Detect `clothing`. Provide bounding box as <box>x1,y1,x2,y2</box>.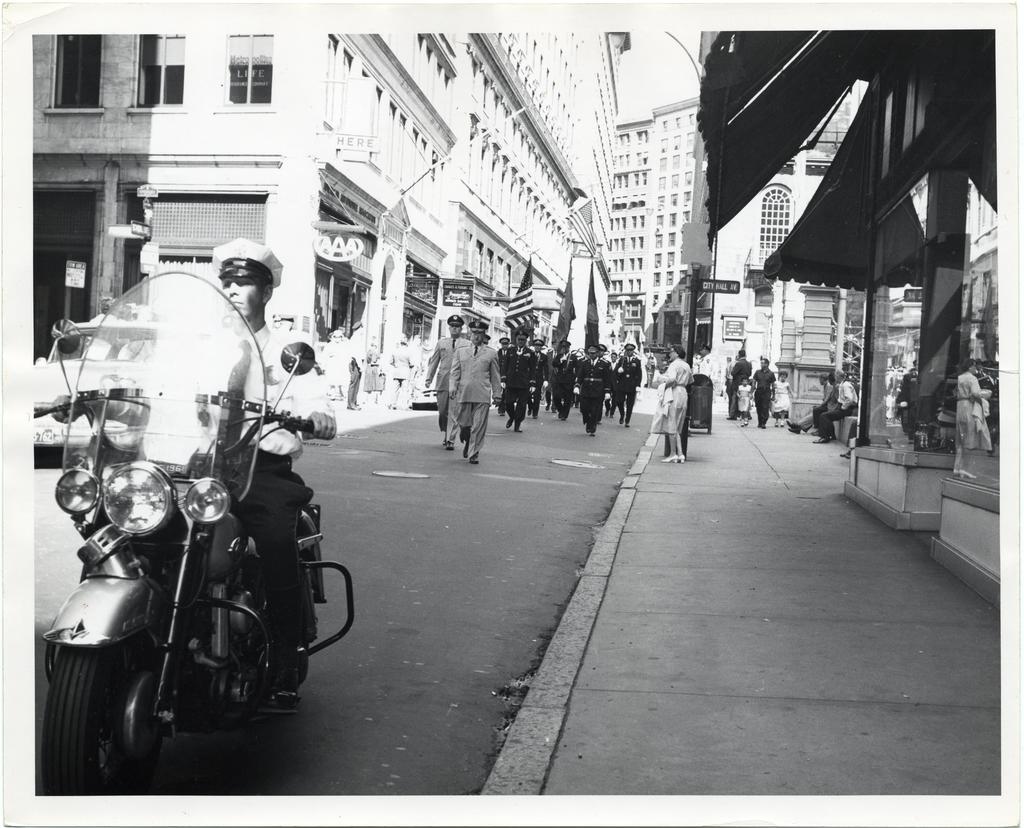
<box>797,384,841,427</box>.
